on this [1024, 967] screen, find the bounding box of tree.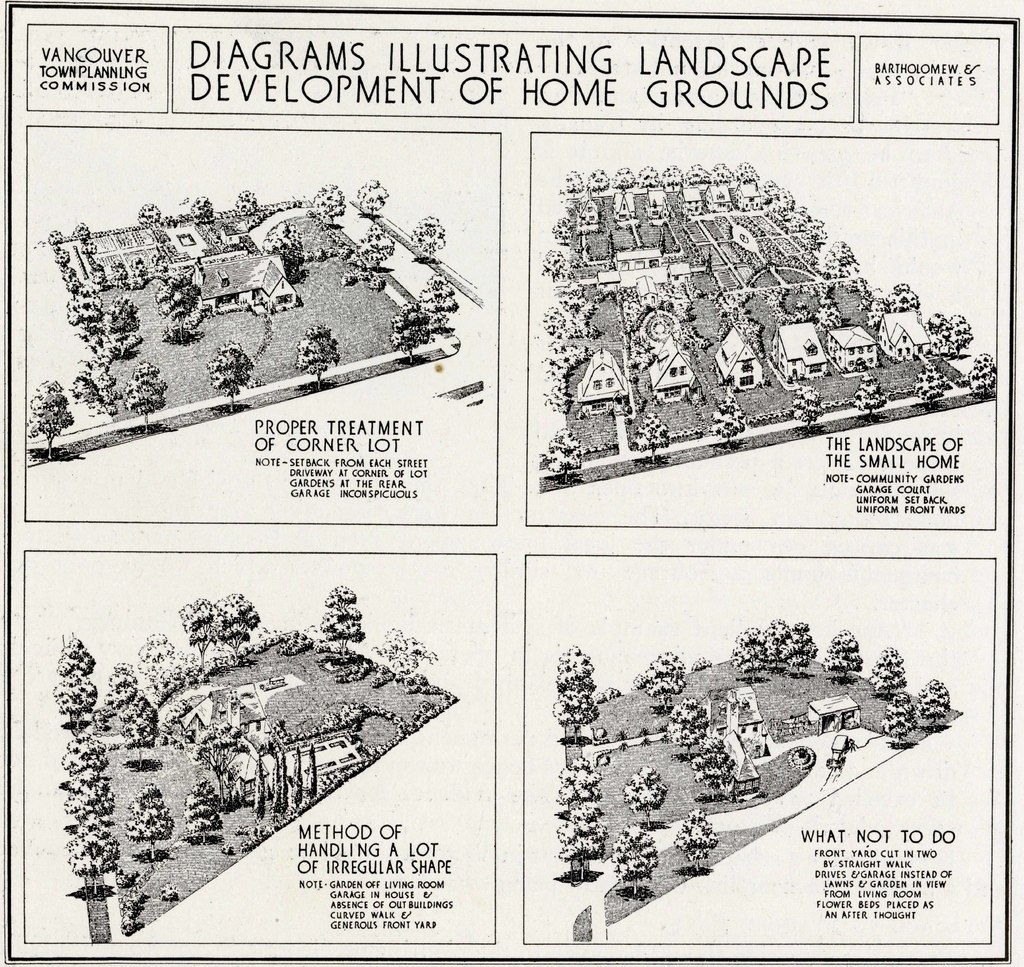
Bounding box: pyautogui.locateOnScreen(158, 270, 213, 348).
